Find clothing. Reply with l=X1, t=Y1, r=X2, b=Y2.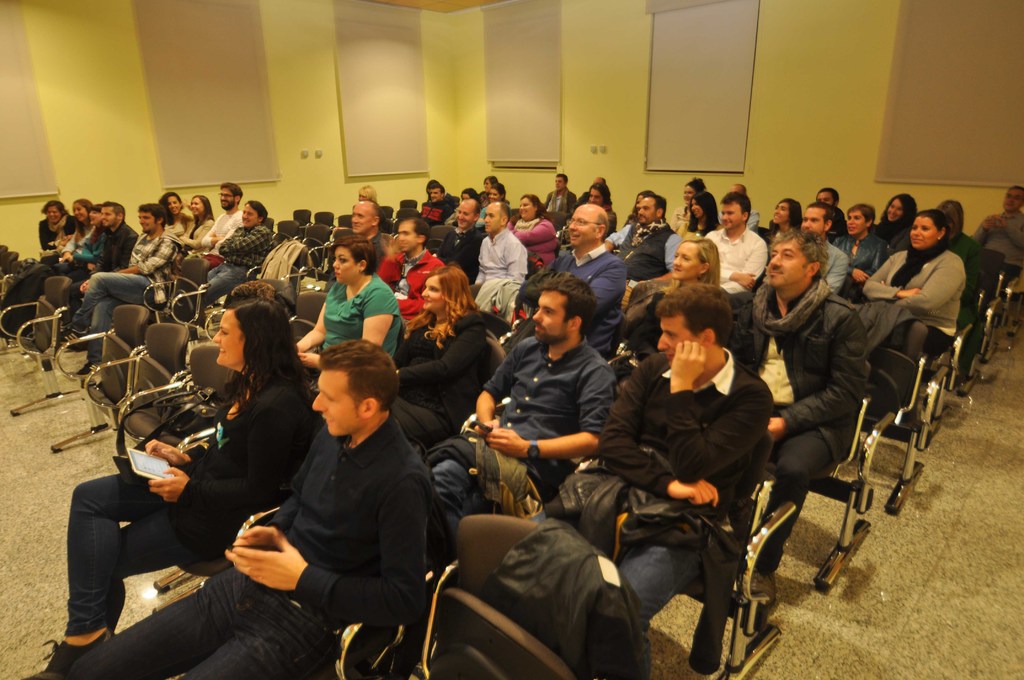
l=453, t=227, r=477, b=268.
